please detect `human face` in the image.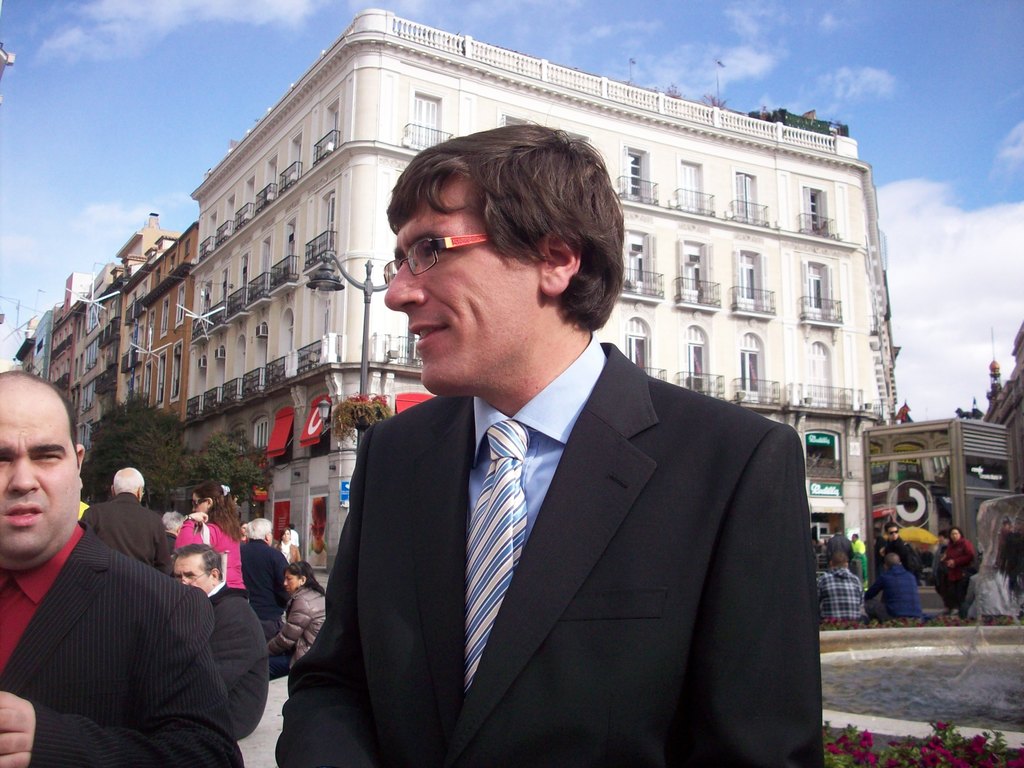
x1=173, y1=554, x2=210, y2=591.
